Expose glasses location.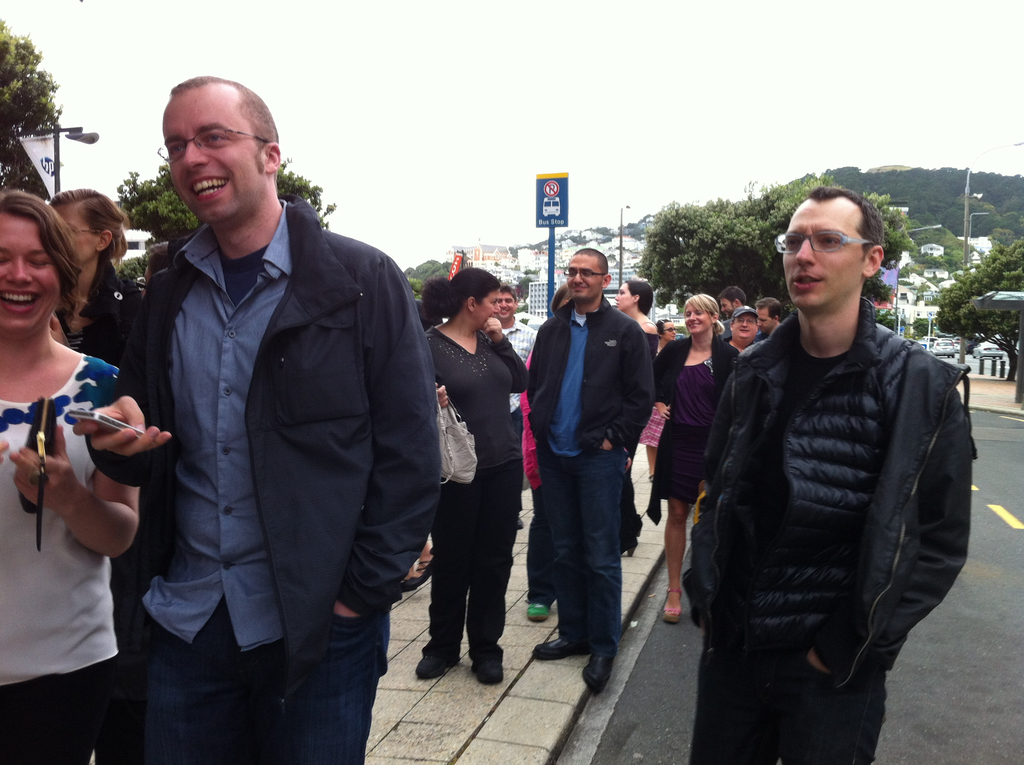
Exposed at box(658, 325, 672, 335).
